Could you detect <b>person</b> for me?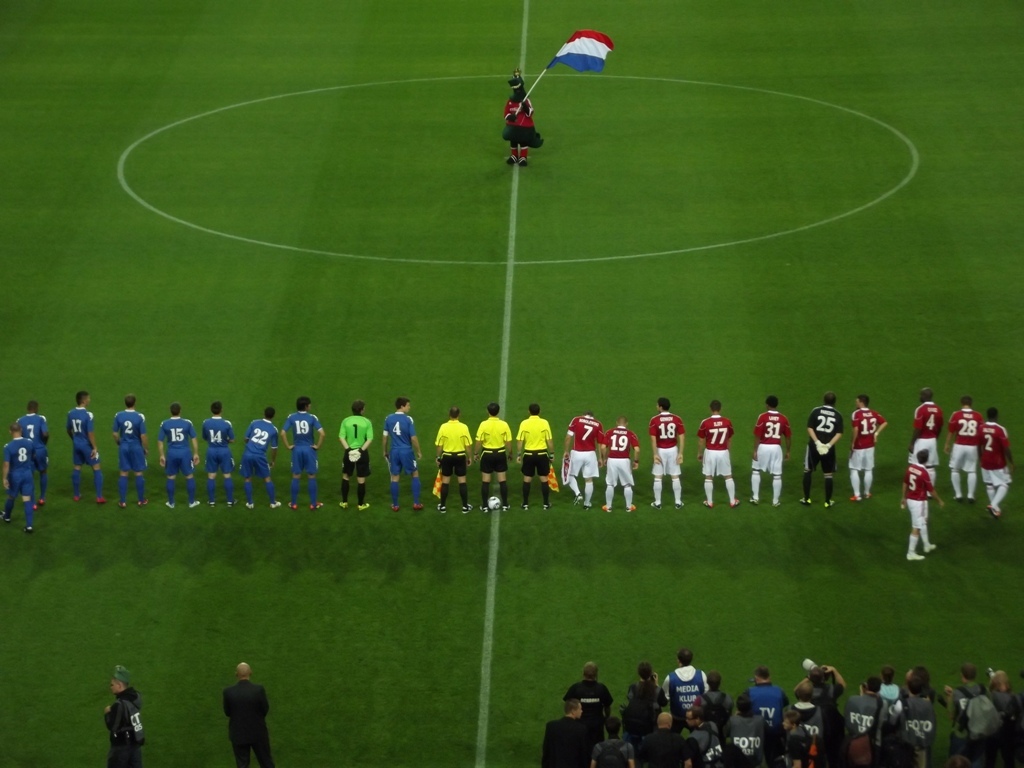
Detection result: (100, 661, 148, 767).
